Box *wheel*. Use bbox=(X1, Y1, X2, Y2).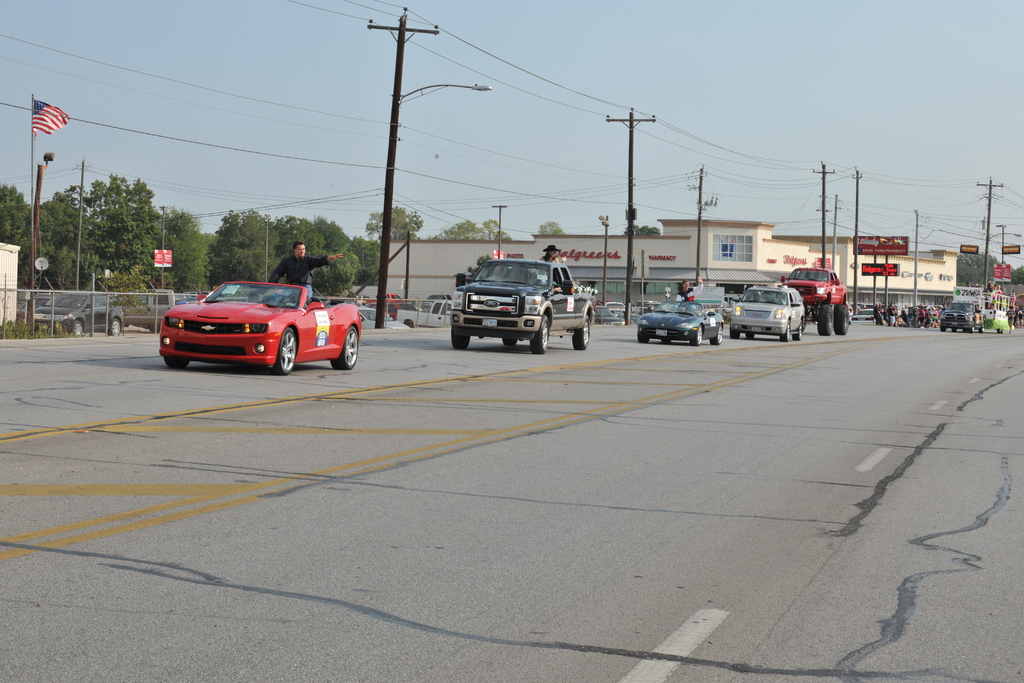
bbox=(502, 338, 520, 345).
